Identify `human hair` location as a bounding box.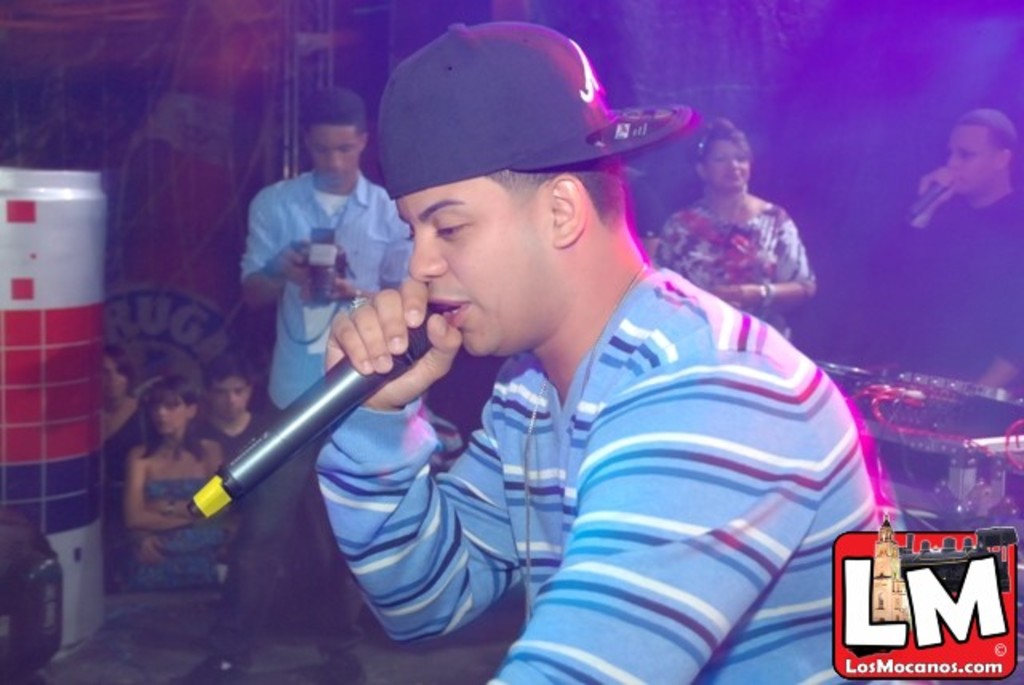
(104, 344, 133, 394).
